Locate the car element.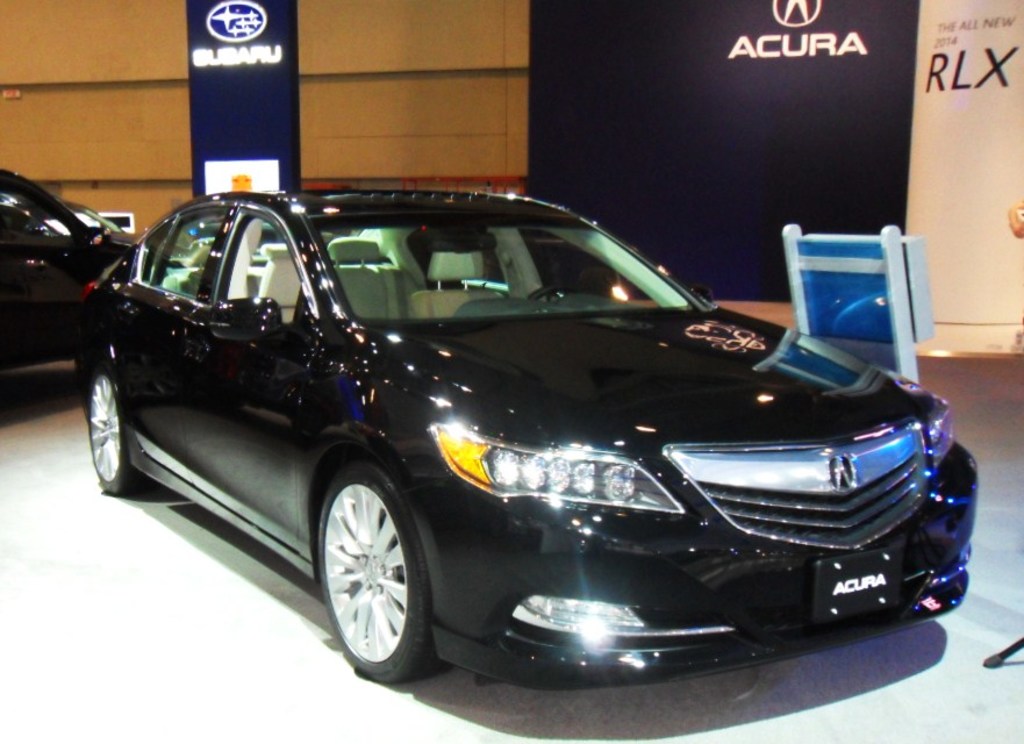
Element bbox: box=[84, 166, 979, 701].
